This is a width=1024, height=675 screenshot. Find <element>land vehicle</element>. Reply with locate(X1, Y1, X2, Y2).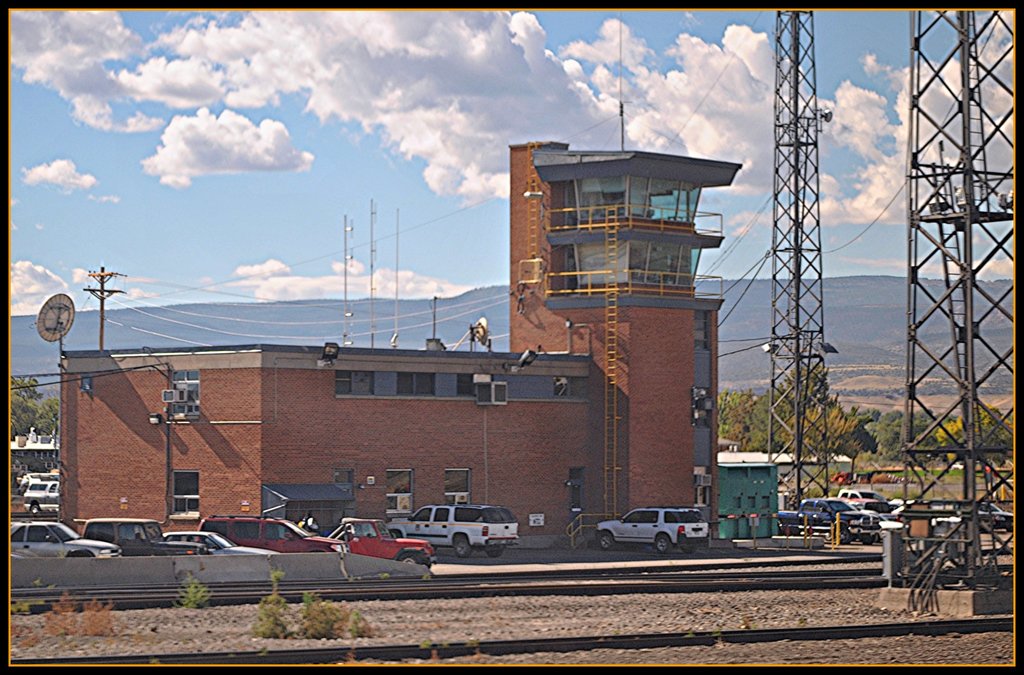
locate(160, 527, 280, 558).
